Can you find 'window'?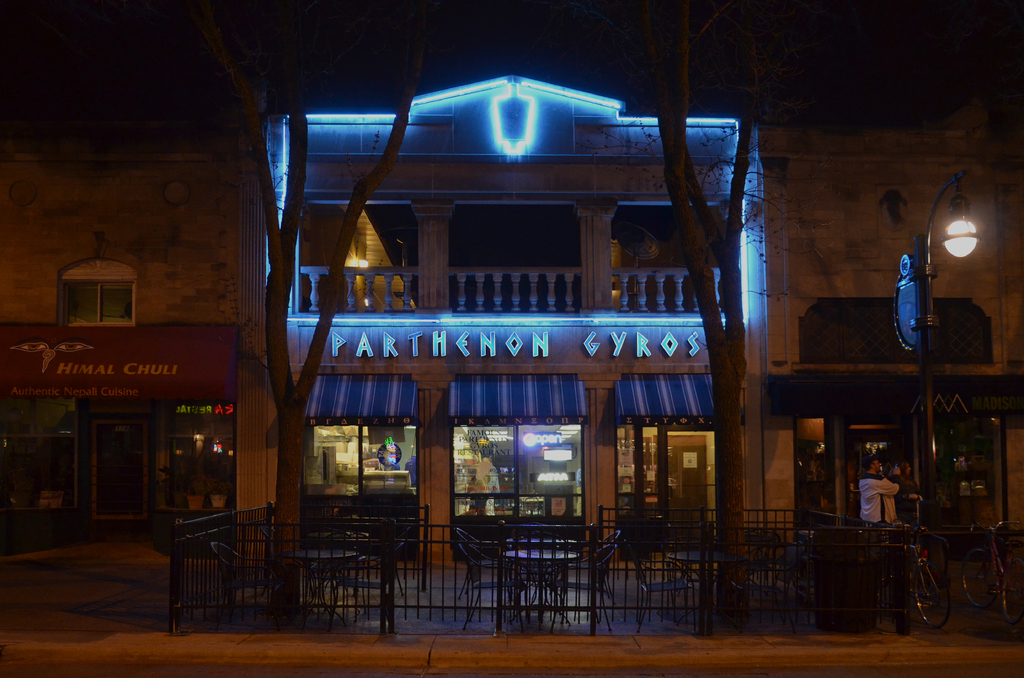
Yes, bounding box: bbox(618, 428, 717, 546).
